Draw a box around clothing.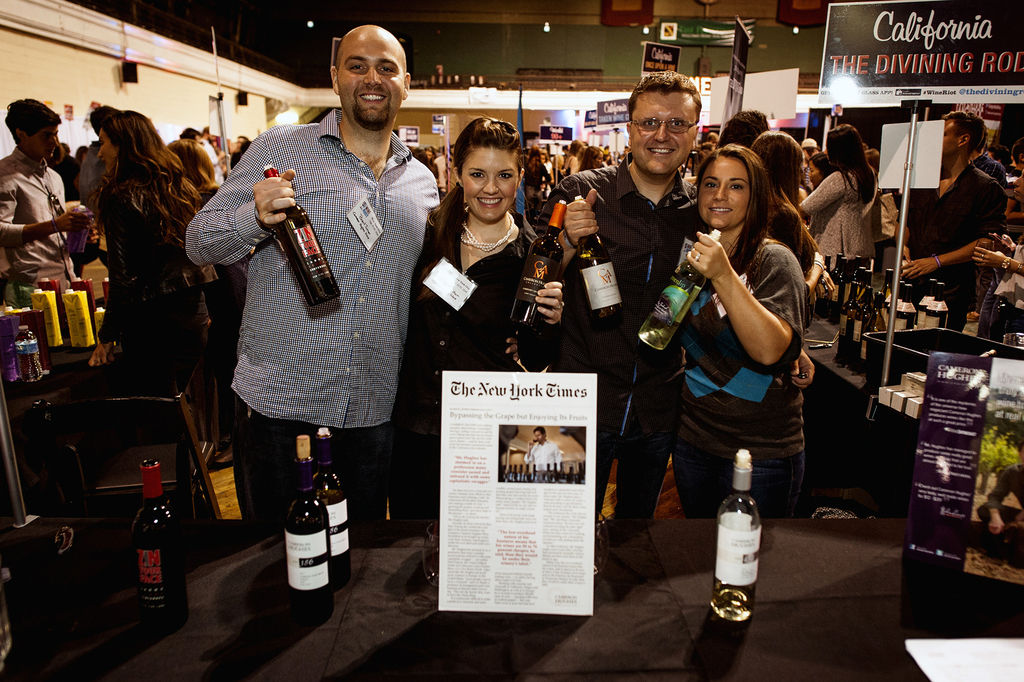
{"x1": 895, "y1": 161, "x2": 1005, "y2": 332}.
